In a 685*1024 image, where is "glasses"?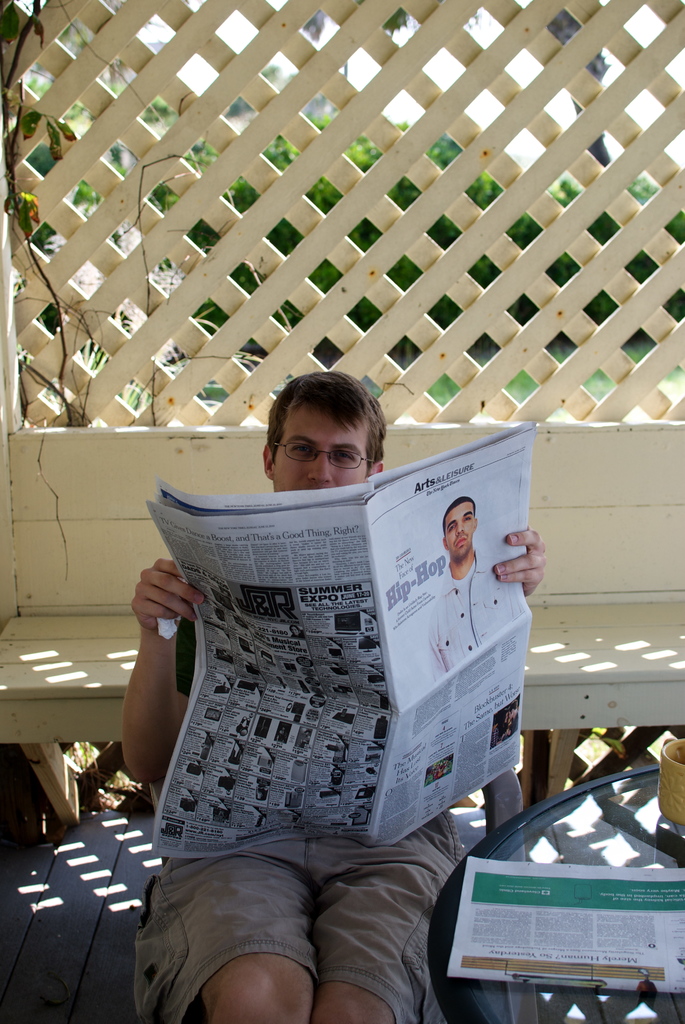
[271,435,370,467].
